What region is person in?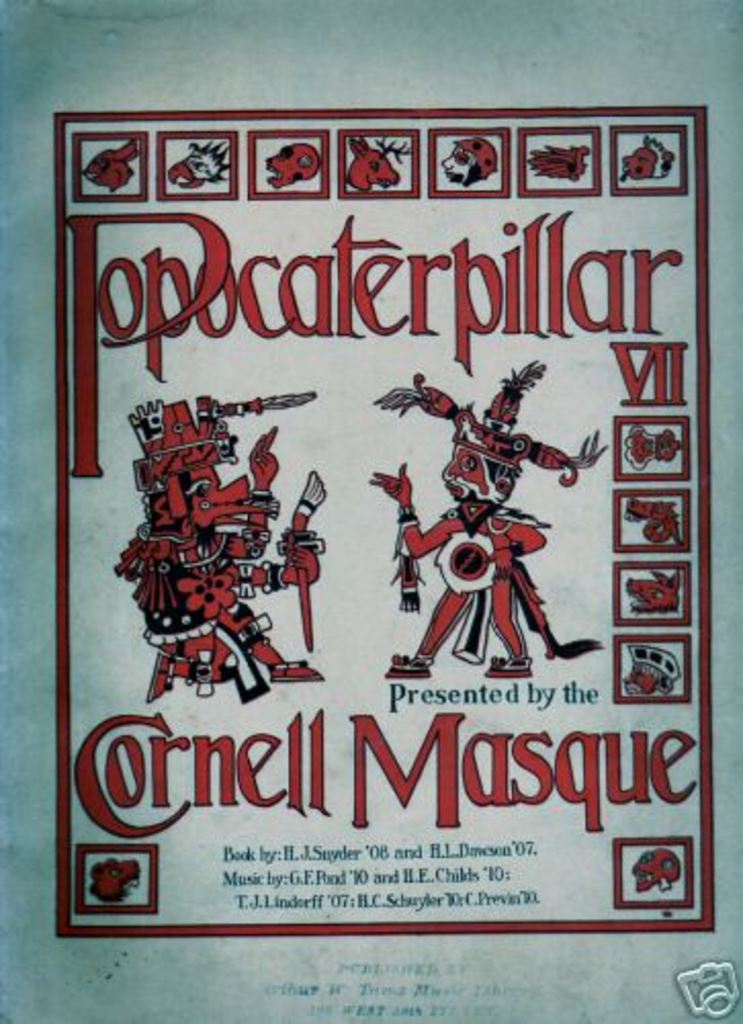
rect(354, 342, 583, 694).
